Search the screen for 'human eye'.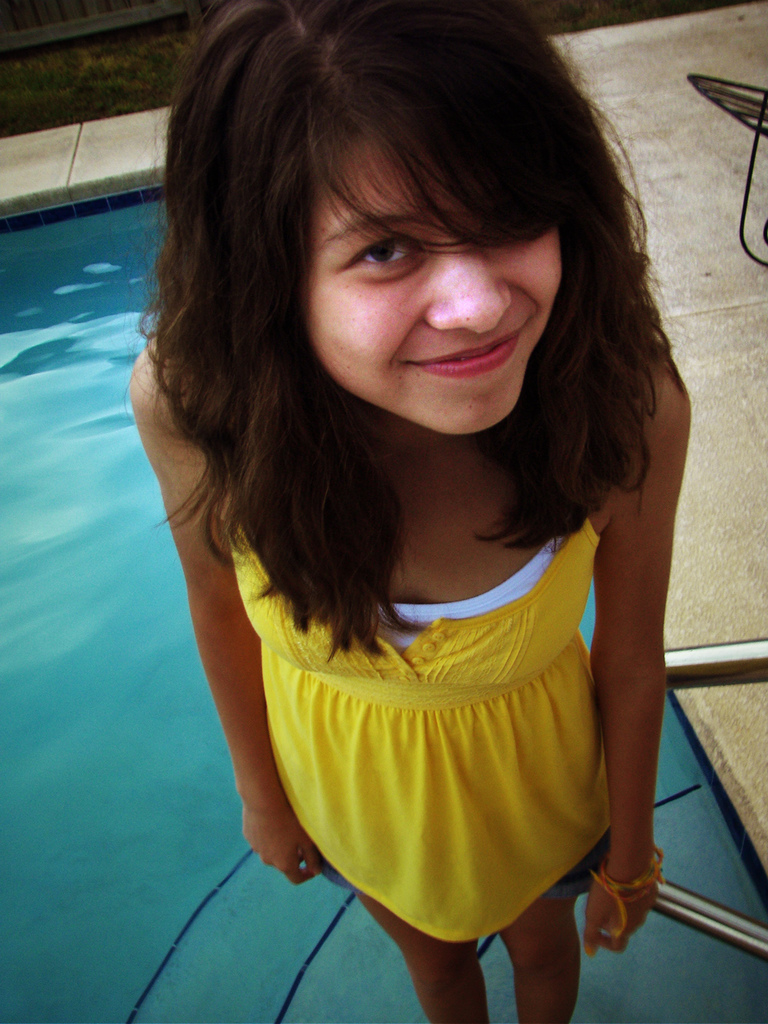
Found at [left=320, top=216, right=426, bottom=284].
